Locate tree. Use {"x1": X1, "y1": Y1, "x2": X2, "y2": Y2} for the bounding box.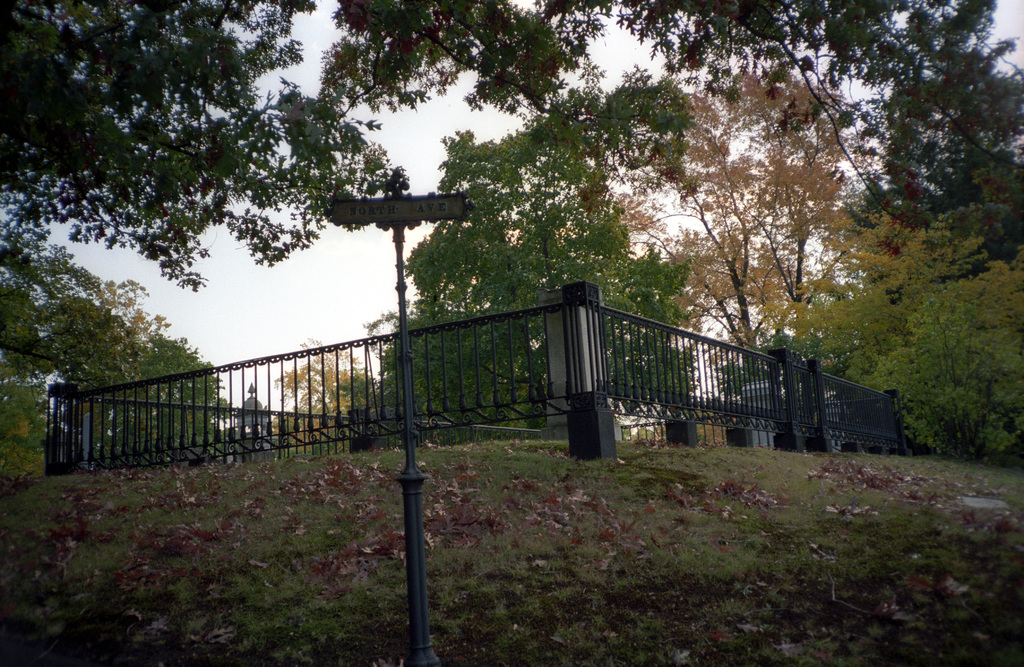
{"x1": 69, "y1": 324, "x2": 220, "y2": 466}.
